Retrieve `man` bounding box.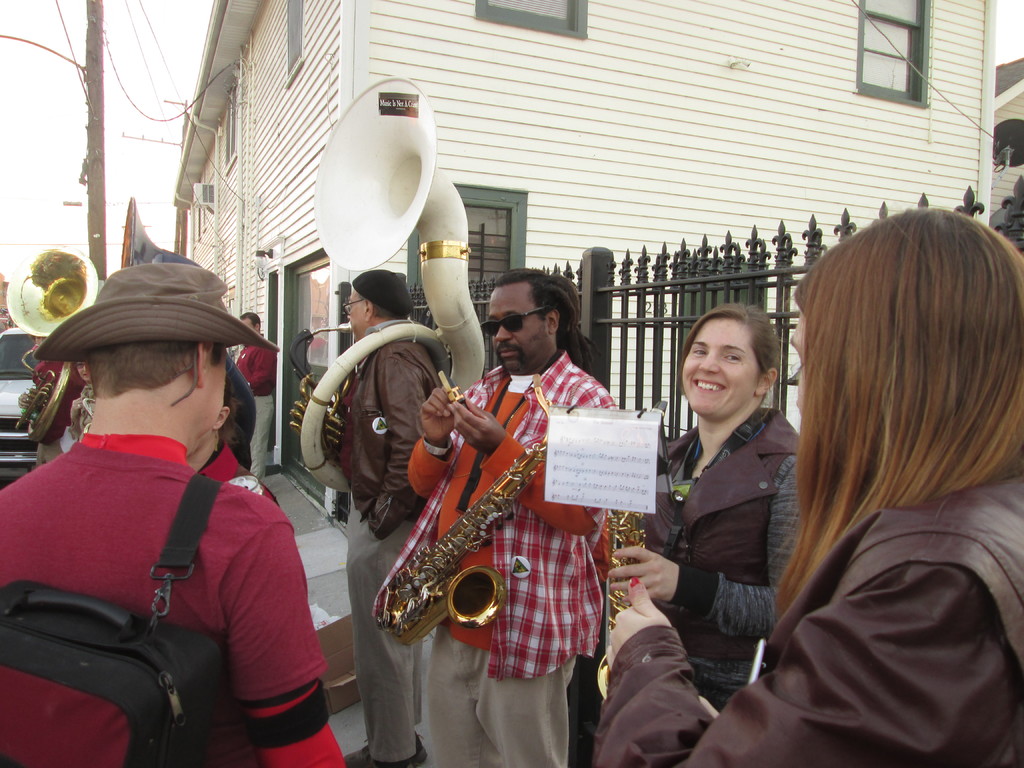
Bounding box: bbox(0, 246, 334, 767).
